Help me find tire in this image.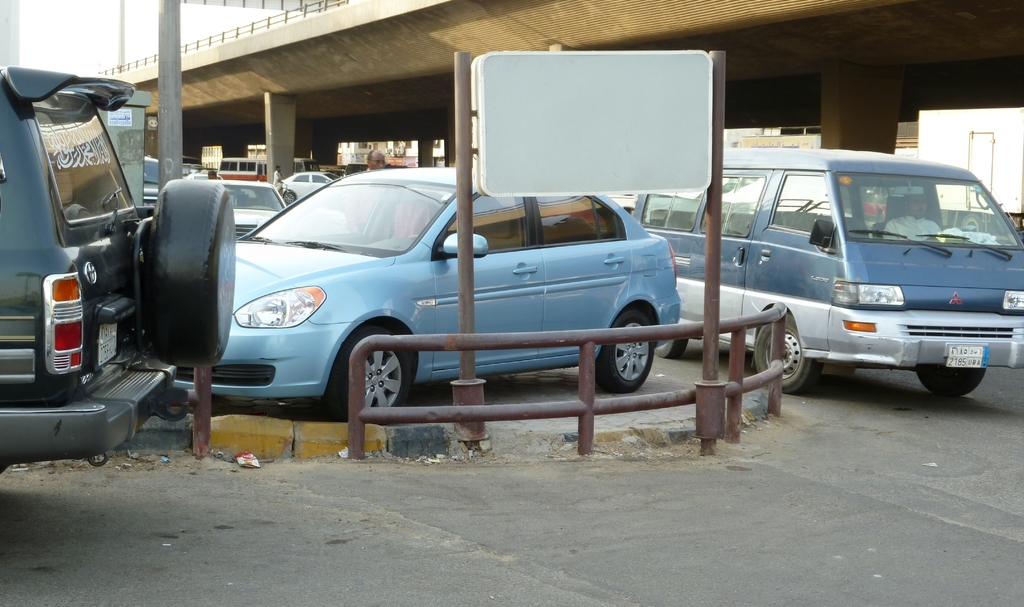
Found it: 597, 309, 651, 390.
